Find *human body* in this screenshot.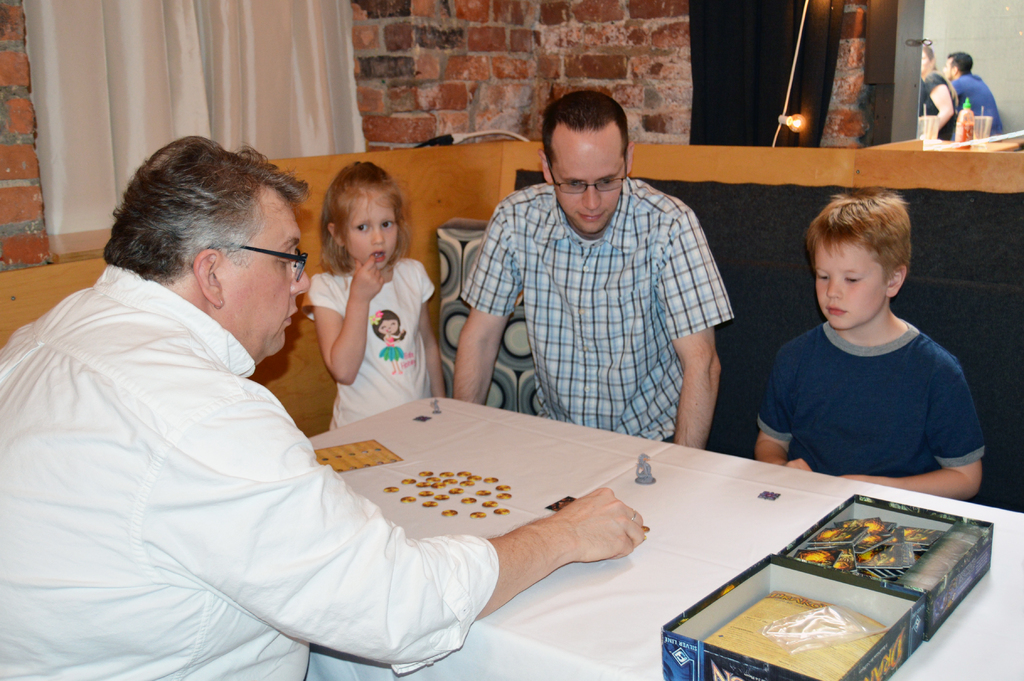
The bounding box for *human body* is region(746, 197, 990, 491).
